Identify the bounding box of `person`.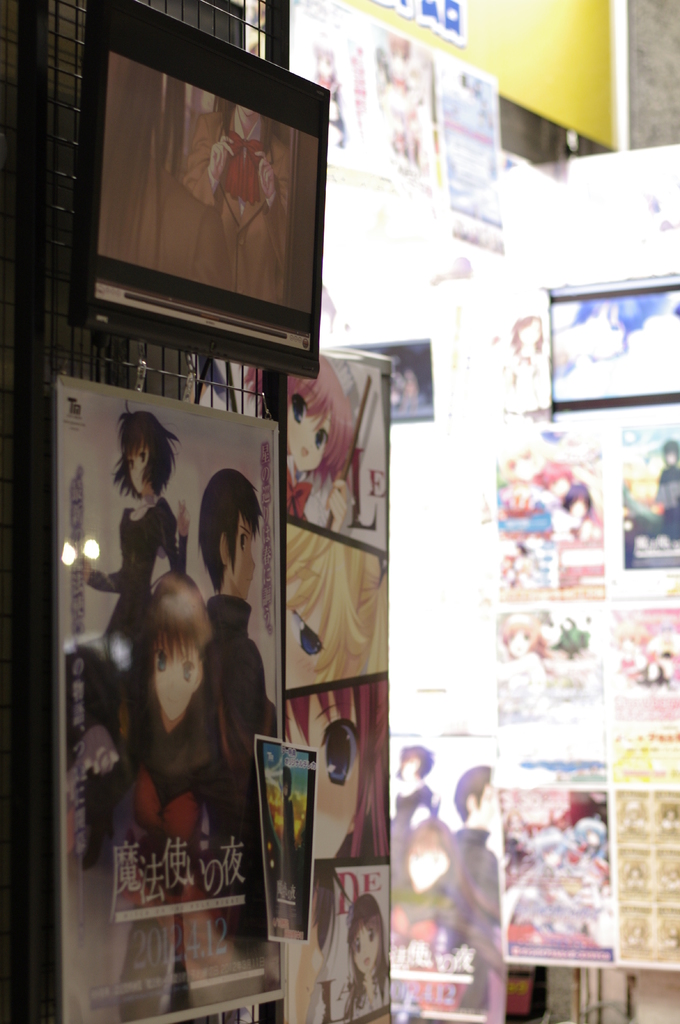
{"left": 530, "top": 459, "right": 578, "bottom": 494}.
